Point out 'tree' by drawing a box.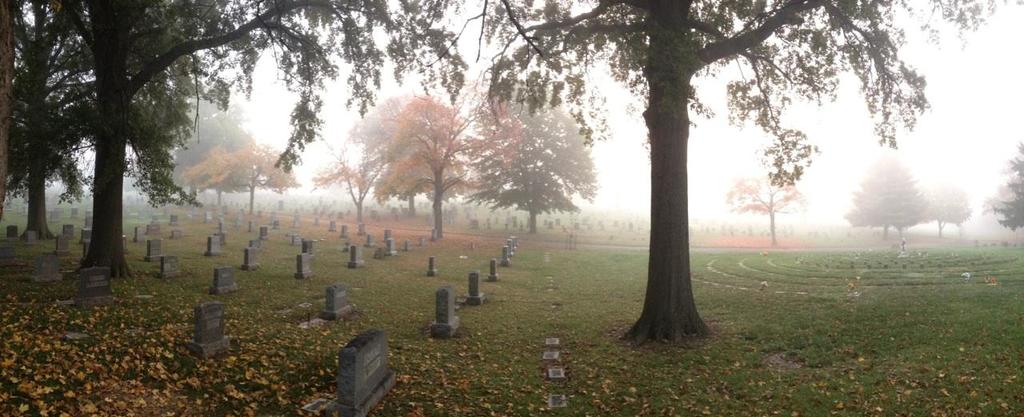
(x1=843, y1=146, x2=929, y2=243).
